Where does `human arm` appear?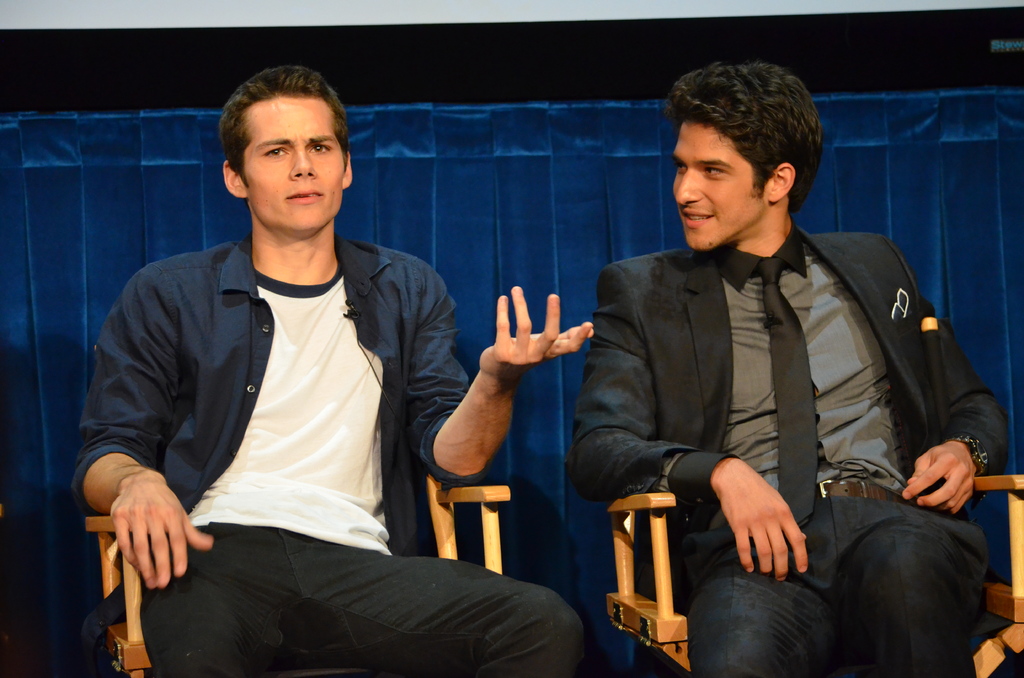
Appears at (412,282,593,533).
